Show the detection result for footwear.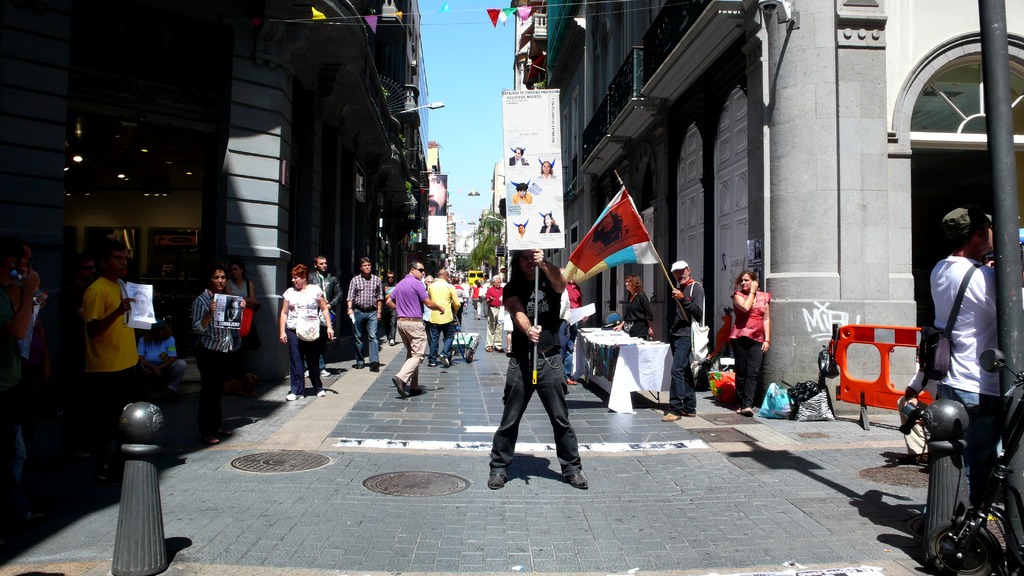
box(437, 354, 452, 369).
